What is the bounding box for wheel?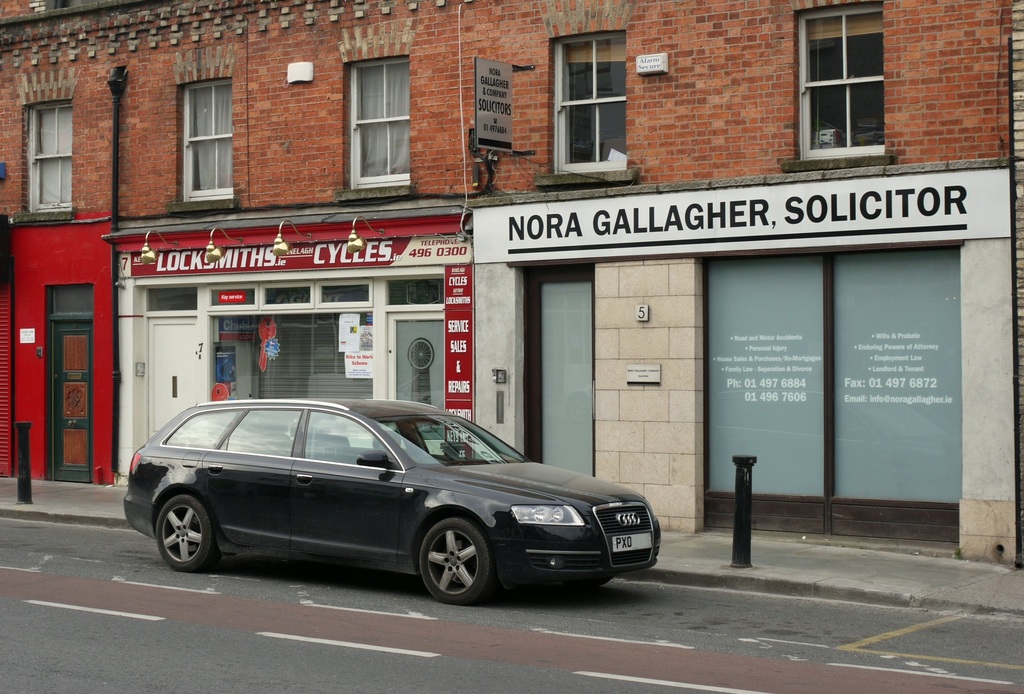
569, 572, 614, 595.
